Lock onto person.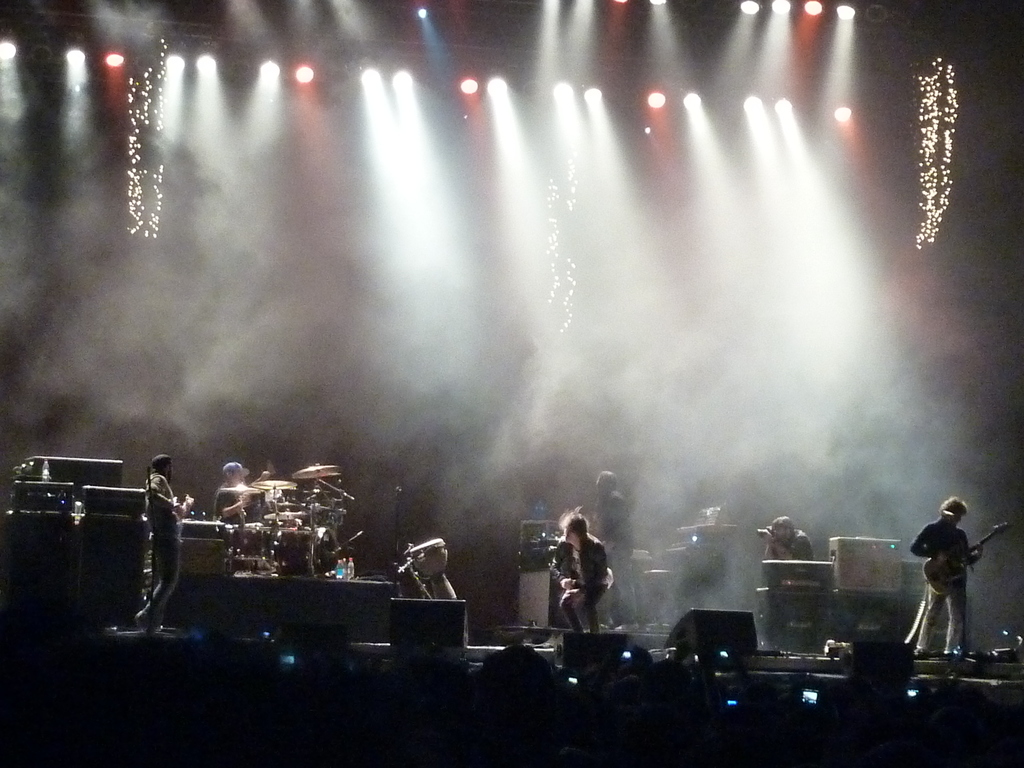
Locked: select_region(911, 497, 980, 654).
